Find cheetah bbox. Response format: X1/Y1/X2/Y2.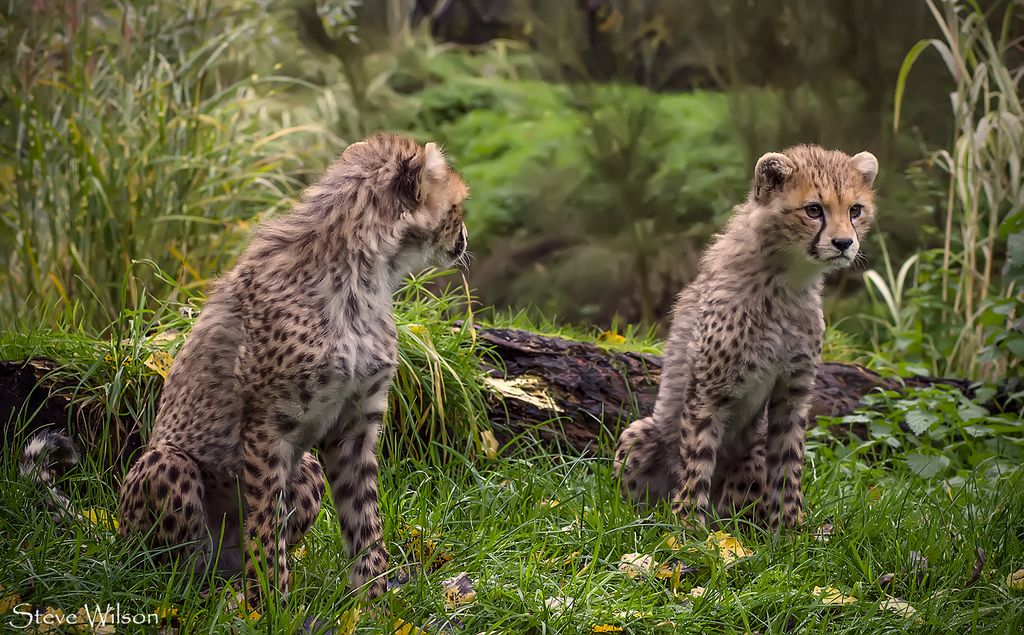
20/131/469/613.
